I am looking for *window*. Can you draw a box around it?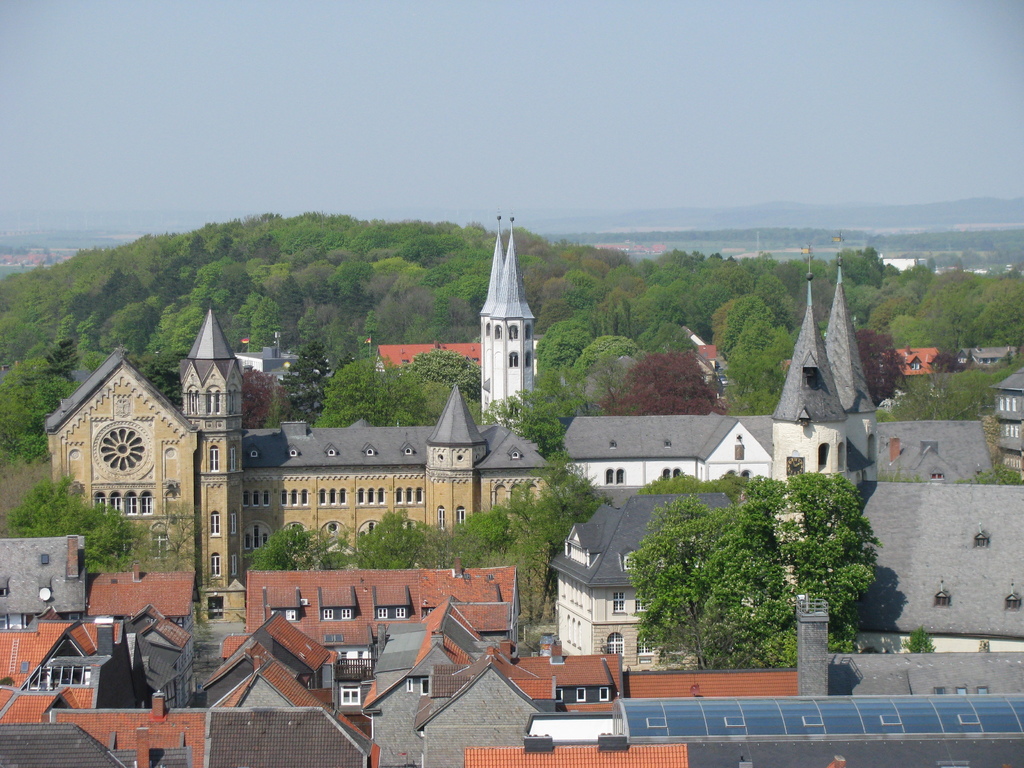
Sure, the bounding box is <bbox>506, 323, 518, 341</bbox>.
